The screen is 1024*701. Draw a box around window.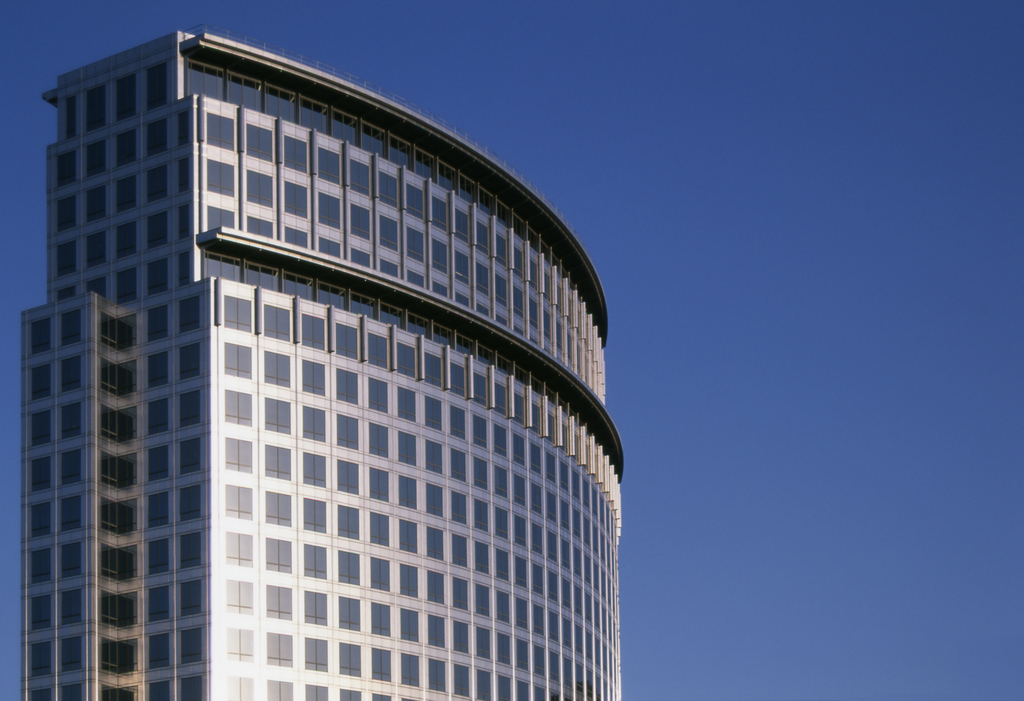
pyautogui.locateOnScreen(58, 101, 78, 133).
